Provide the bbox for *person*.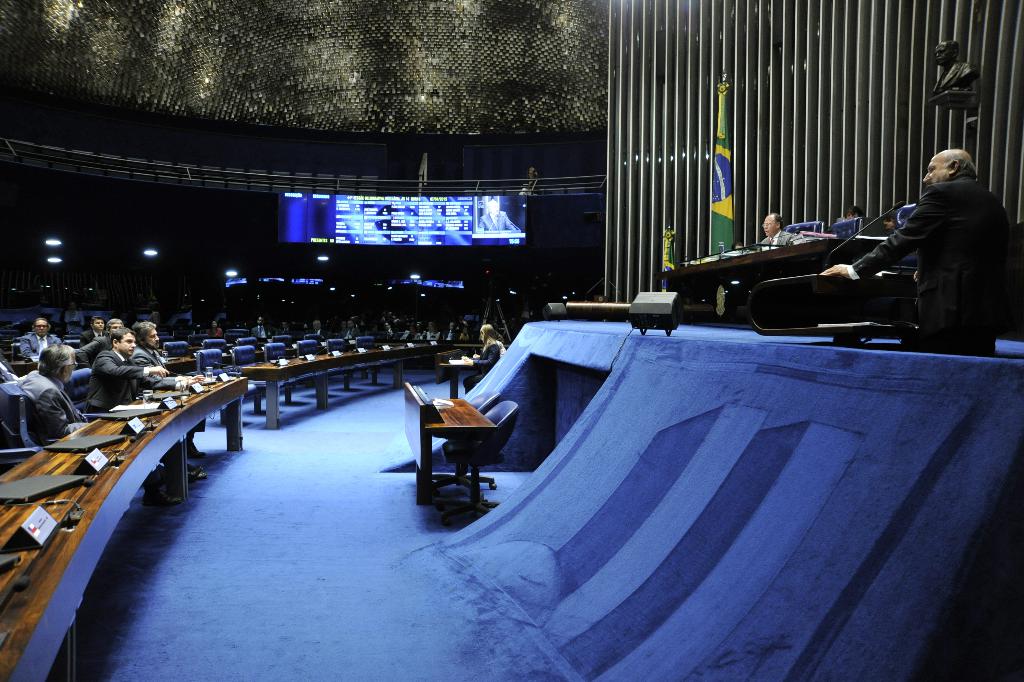
(76,316,124,367).
